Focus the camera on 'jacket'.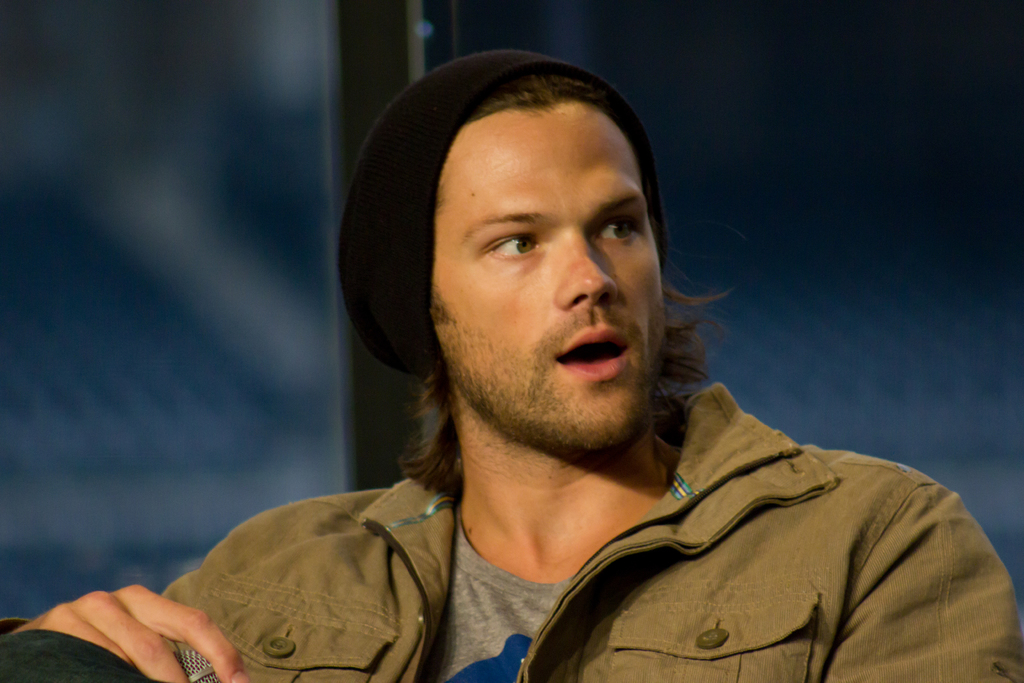
Focus region: (x1=135, y1=427, x2=958, y2=682).
